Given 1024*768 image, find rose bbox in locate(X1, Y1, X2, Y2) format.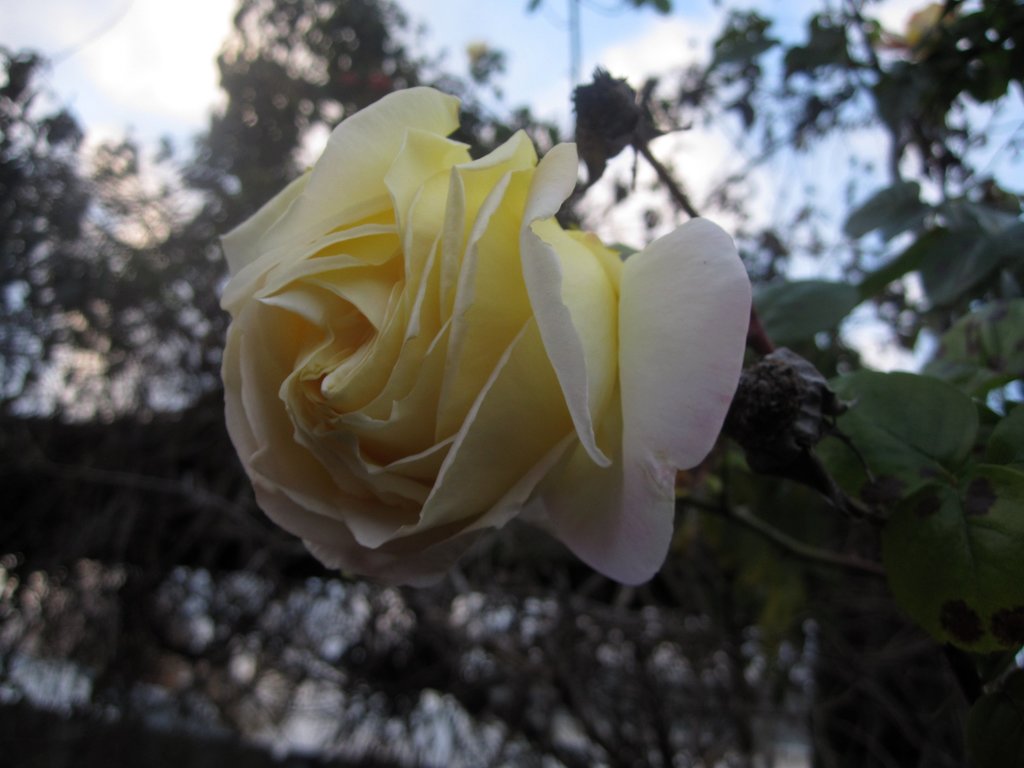
locate(859, 0, 948, 49).
